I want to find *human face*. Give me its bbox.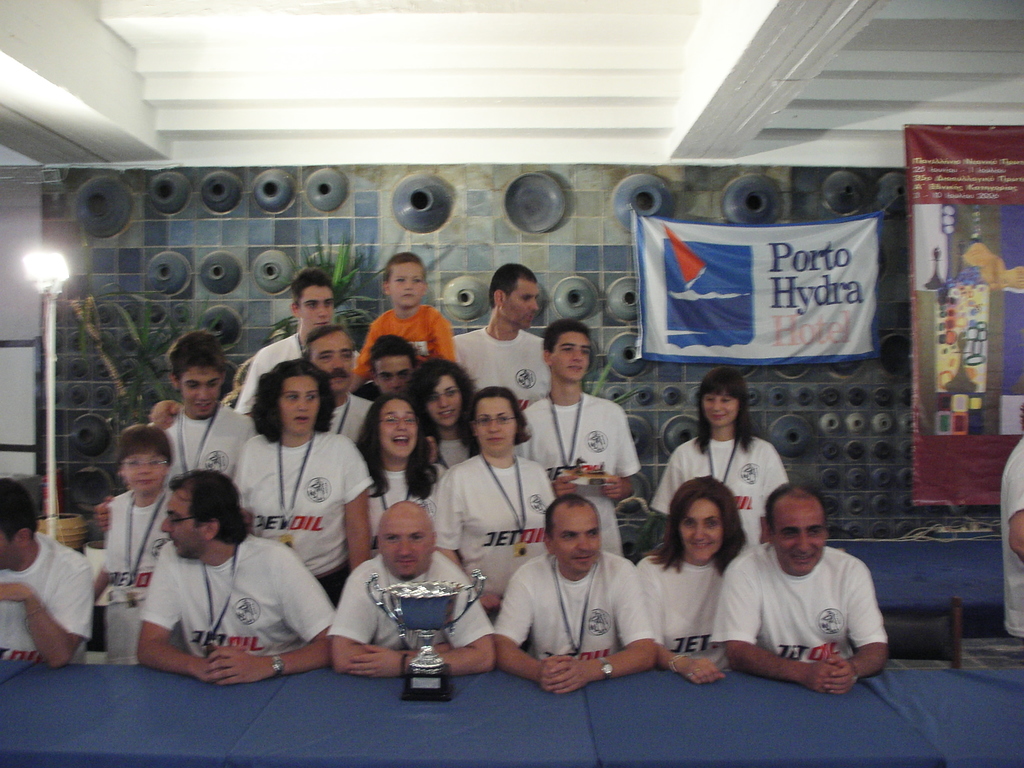
crop(431, 373, 461, 424).
